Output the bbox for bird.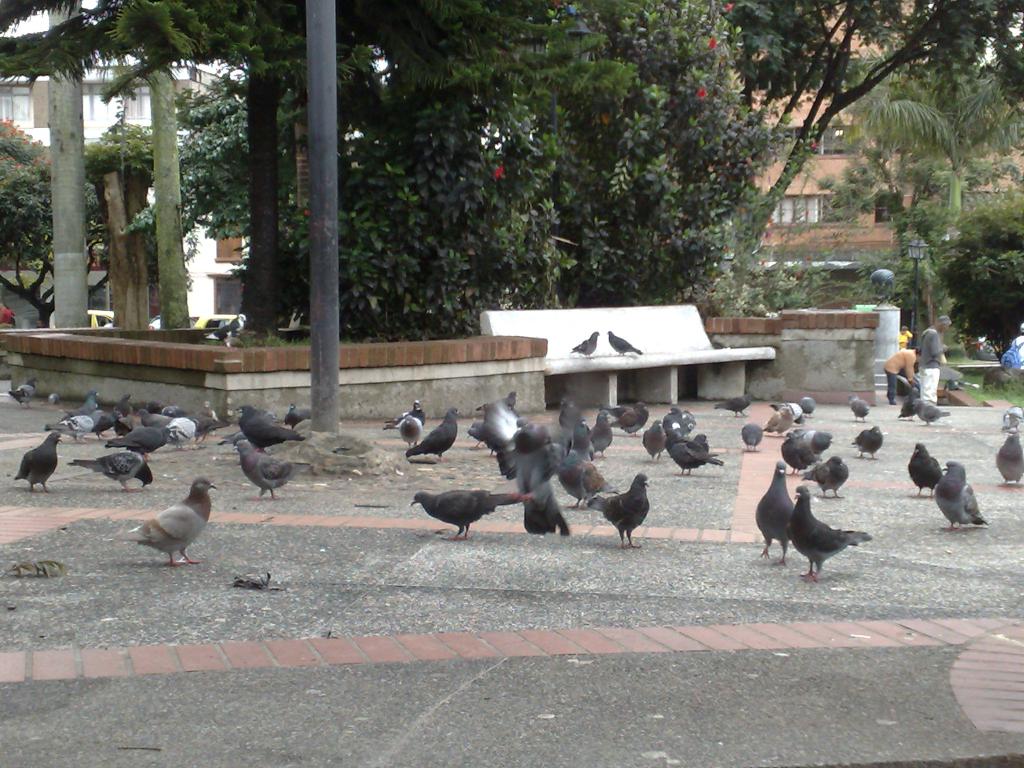
{"left": 907, "top": 396, "right": 950, "bottom": 428}.
